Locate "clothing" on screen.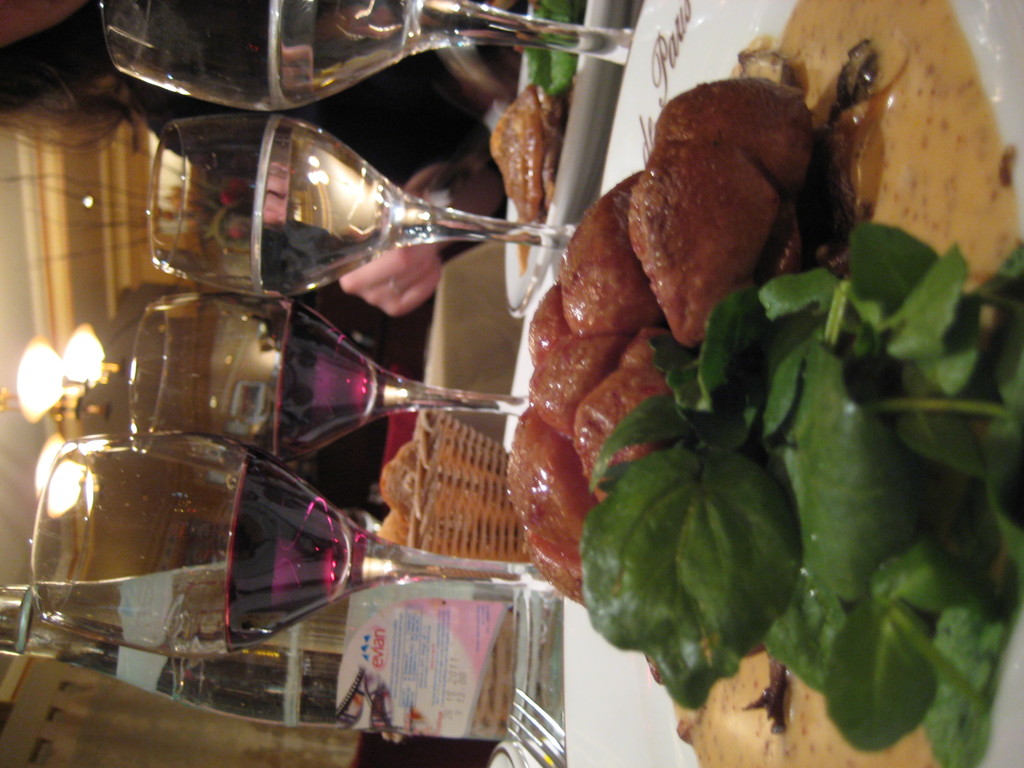
On screen at {"x1": 127, "y1": 0, "x2": 527, "y2": 188}.
